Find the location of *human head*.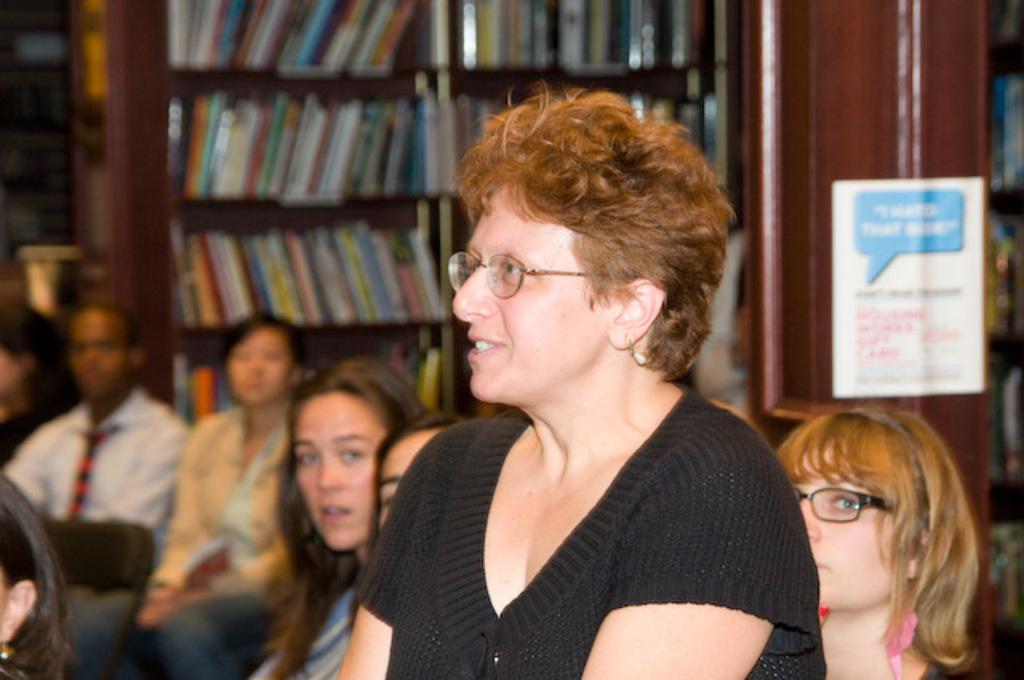
Location: region(371, 406, 445, 530).
